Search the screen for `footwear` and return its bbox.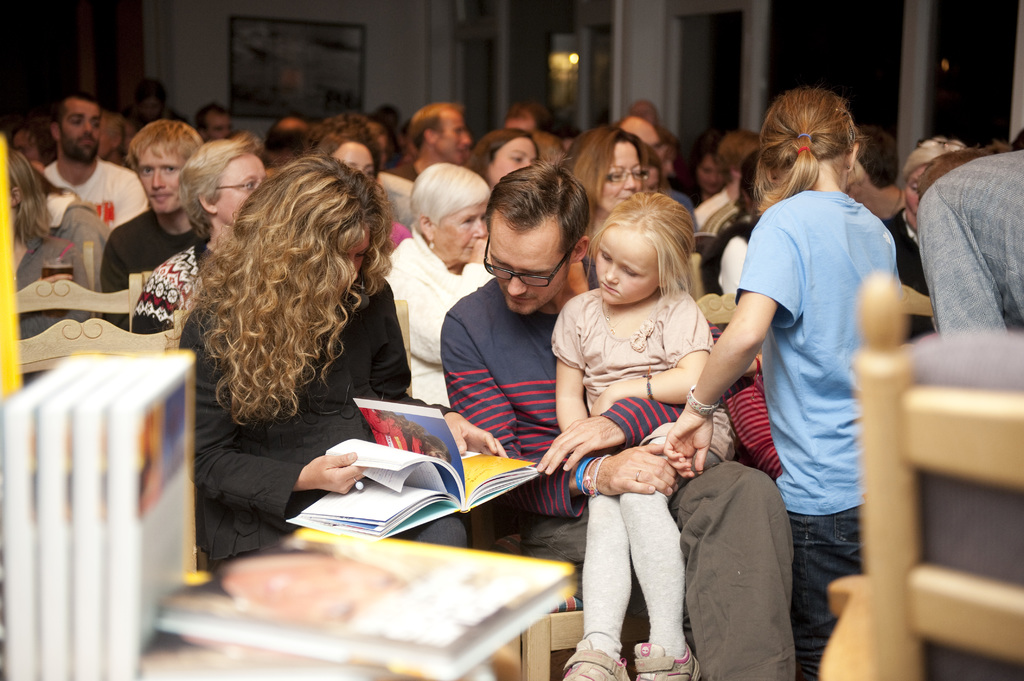
Found: box(559, 641, 632, 680).
